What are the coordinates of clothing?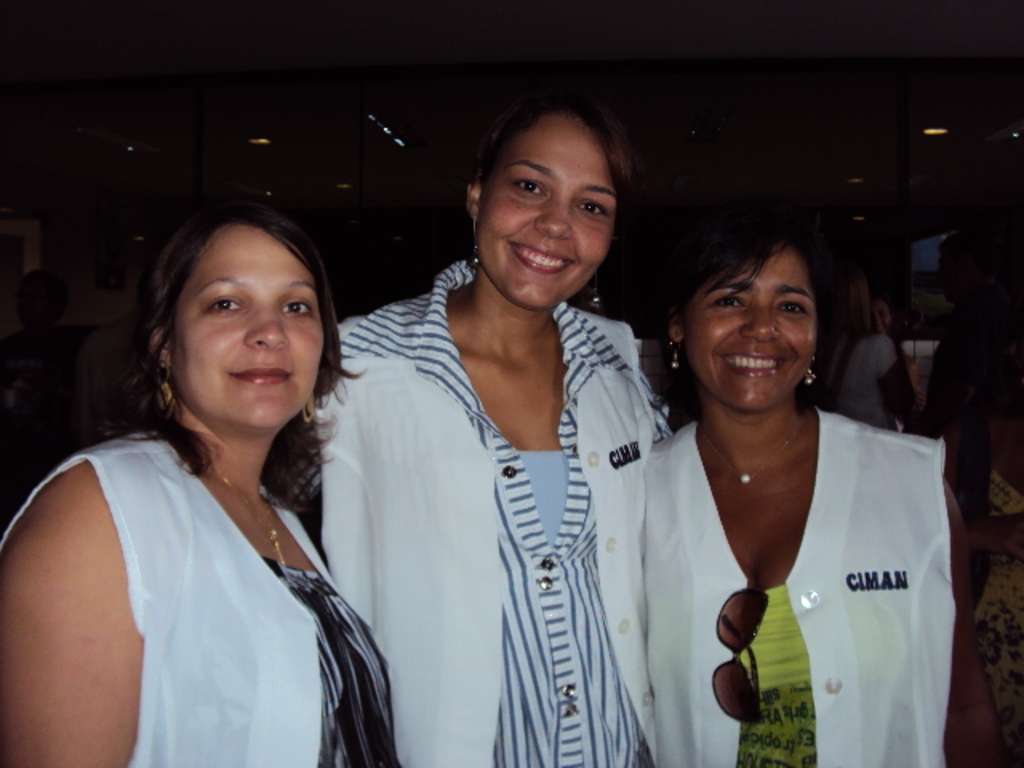
{"left": 632, "top": 416, "right": 960, "bottom": 766}.
